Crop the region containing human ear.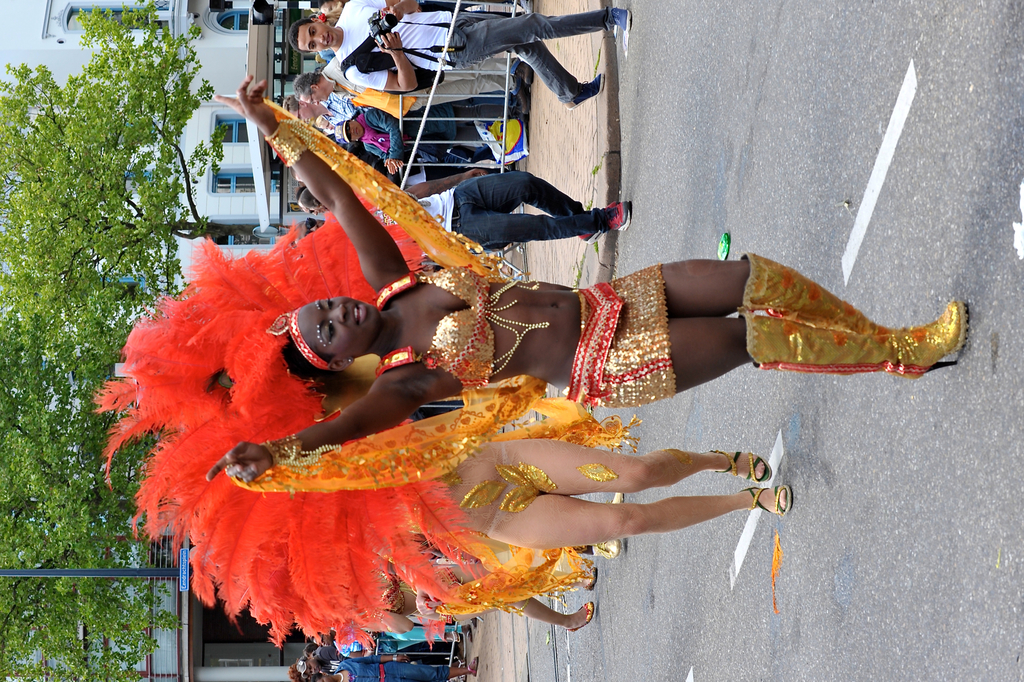
Crop region: <region>328, 355, 353, 369</region>.
